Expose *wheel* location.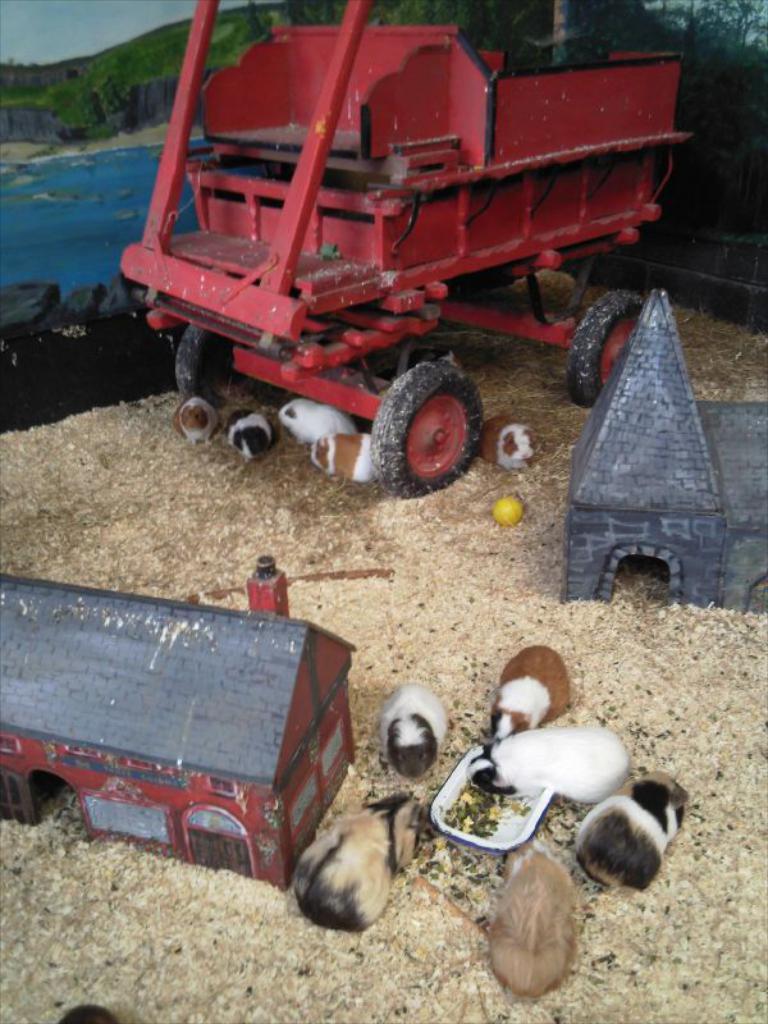
Exposed at (372,334,493,489).
